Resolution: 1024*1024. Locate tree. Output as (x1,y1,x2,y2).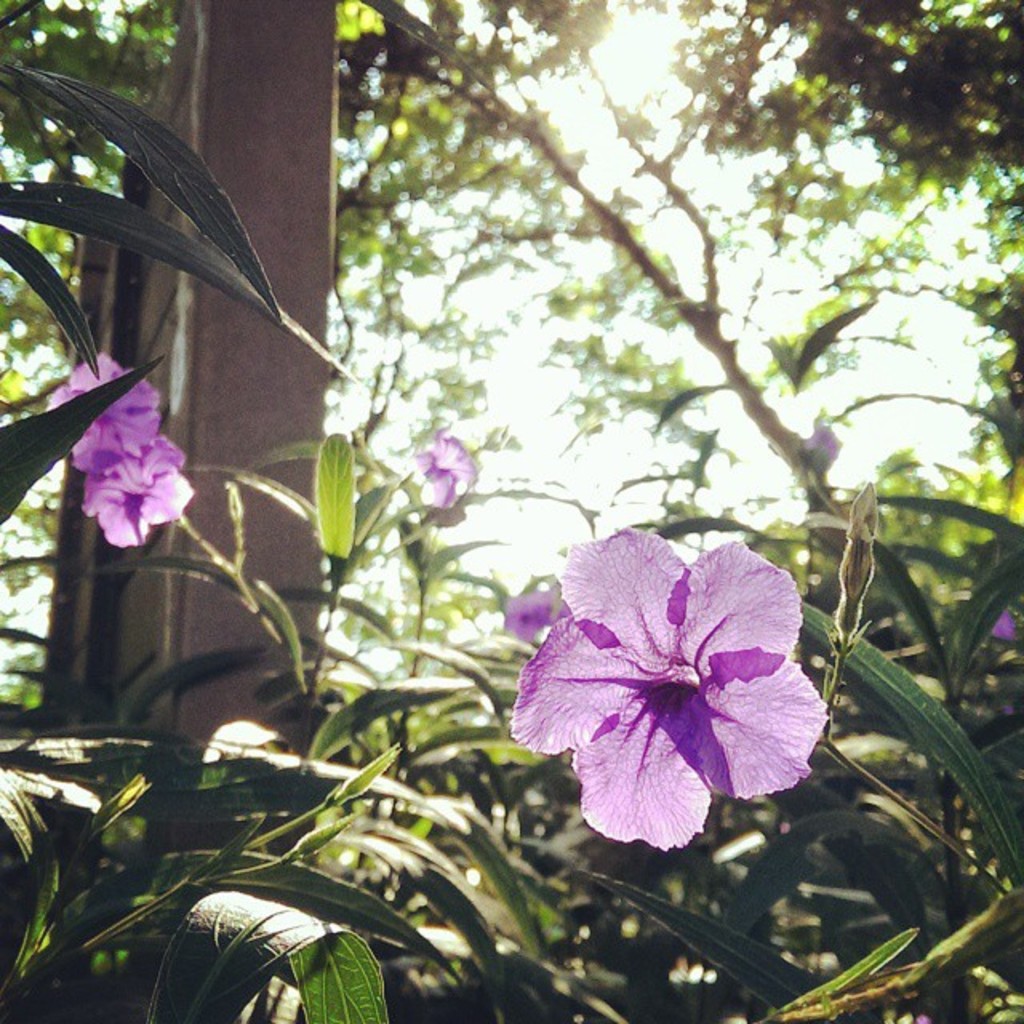
(341,0,1022,634).
